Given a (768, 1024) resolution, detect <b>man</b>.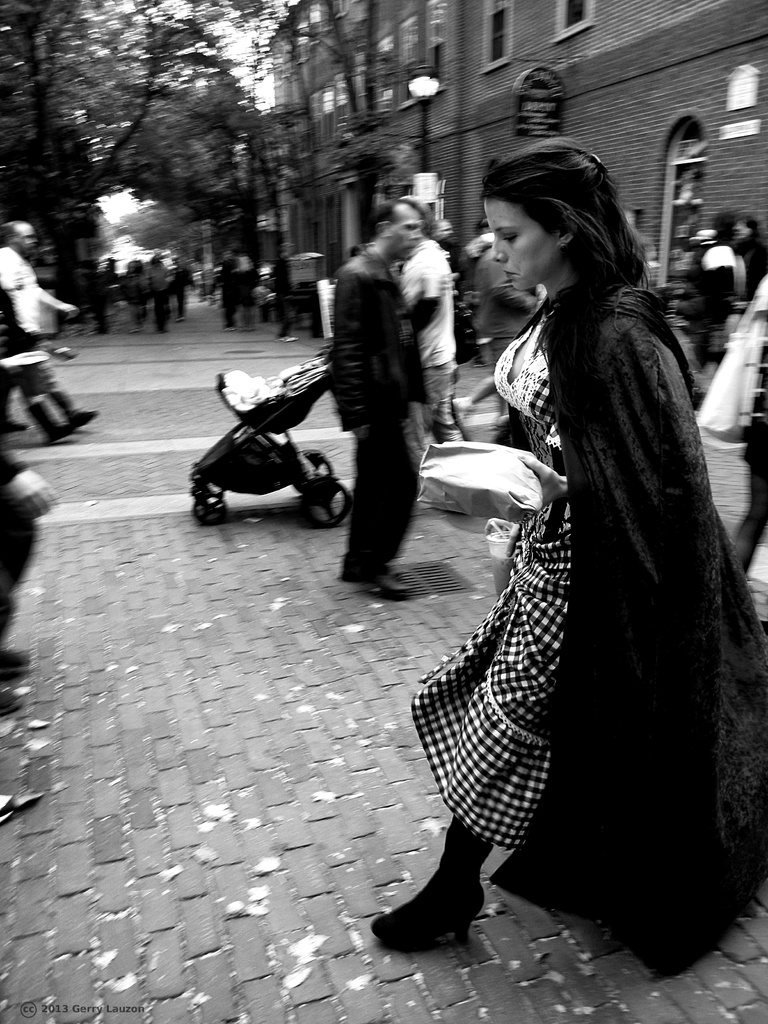
BBox(305, 189, 467, 594).
